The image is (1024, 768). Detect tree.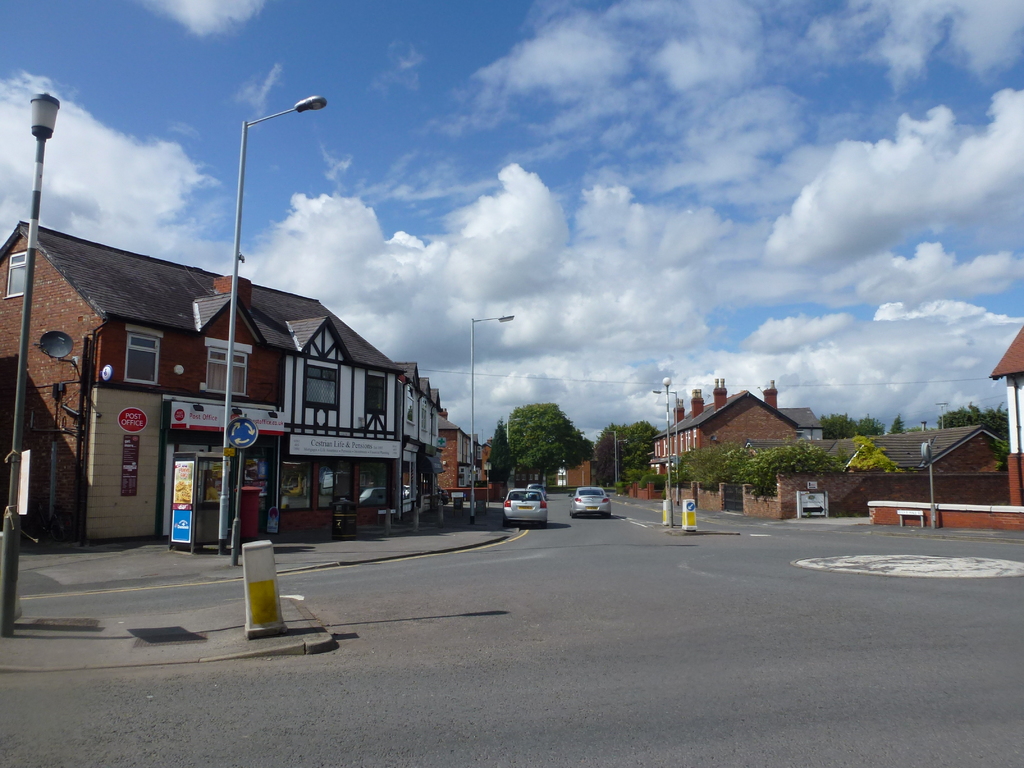
Detection: 814:413:884:443.
